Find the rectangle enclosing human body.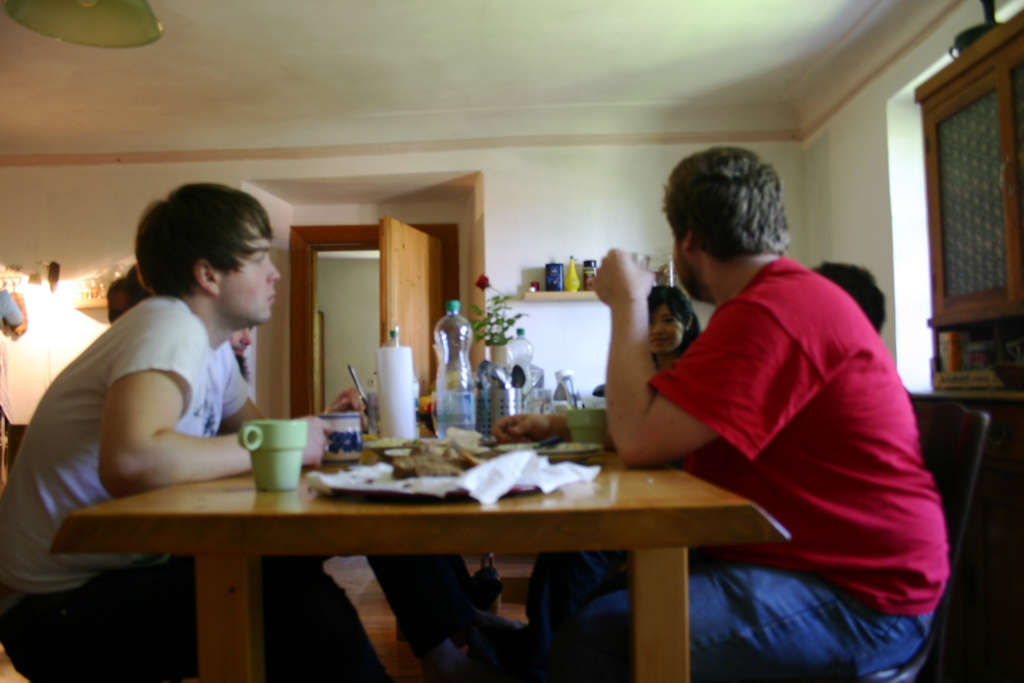
box=[647, 280, 696, 377].
